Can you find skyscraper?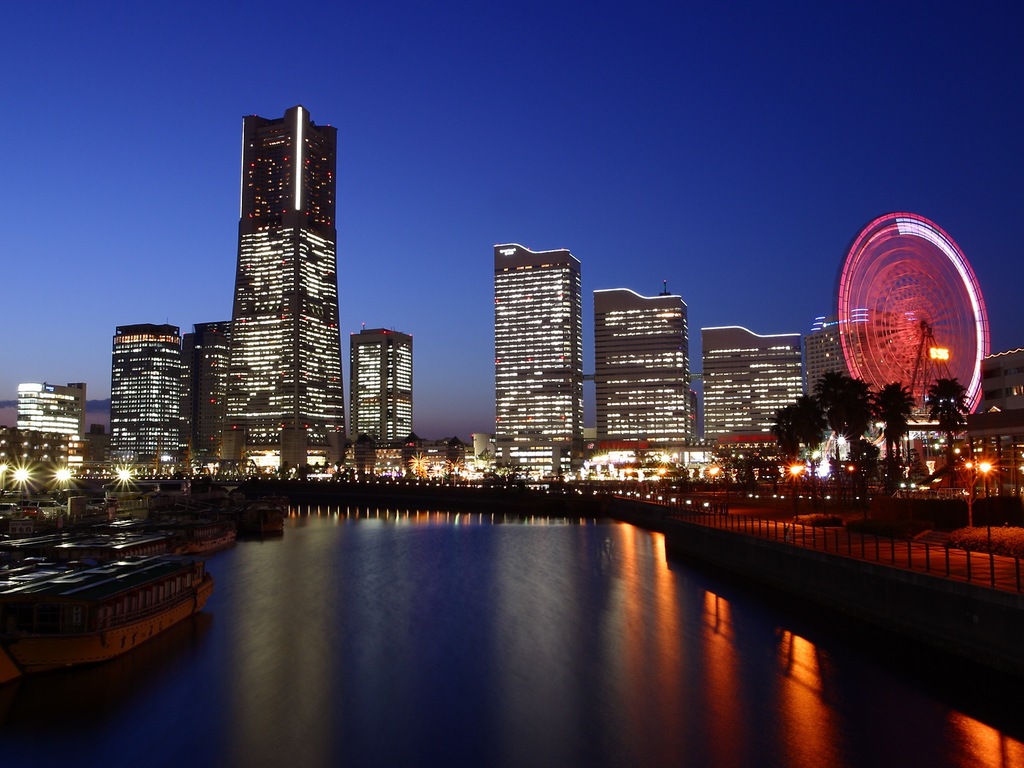
Yes, bounding box: 10, 385, 92, 456.
